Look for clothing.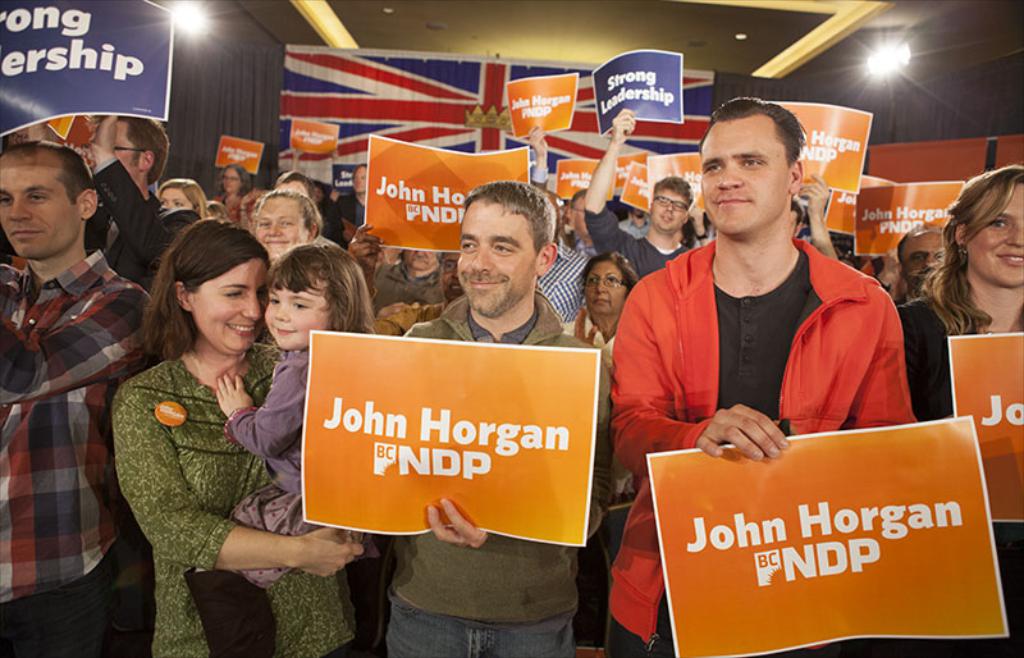
Found: BBox(325, 189, 364, 247).
